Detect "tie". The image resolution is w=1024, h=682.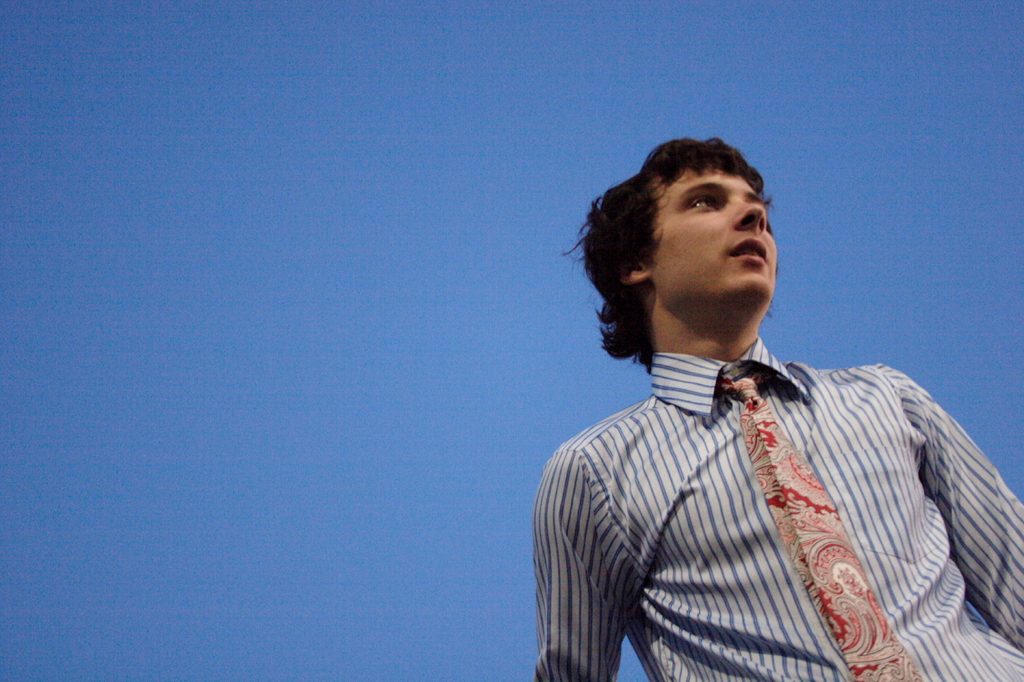
(717, 368, 920, 681).
